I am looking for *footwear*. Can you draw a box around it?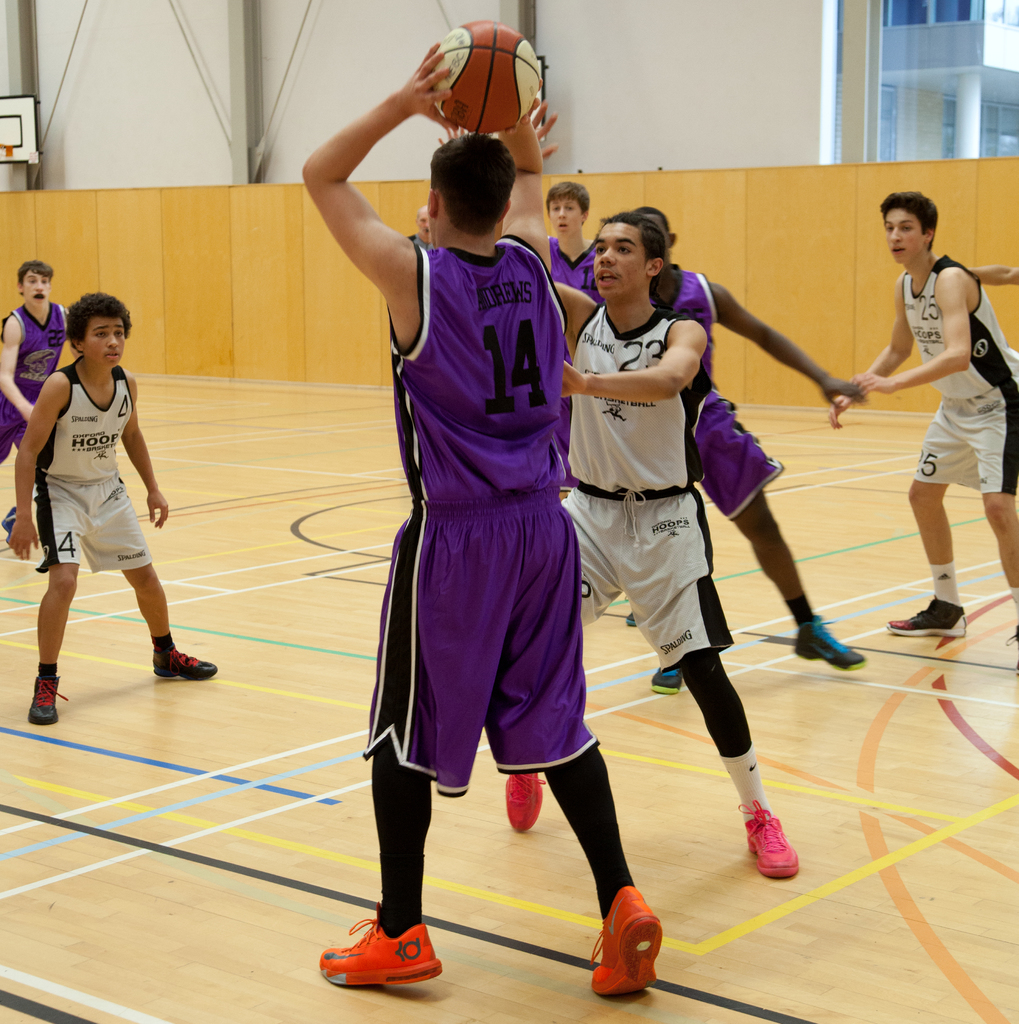
Sure, the bounding box is (748, 812, 801, 889).
